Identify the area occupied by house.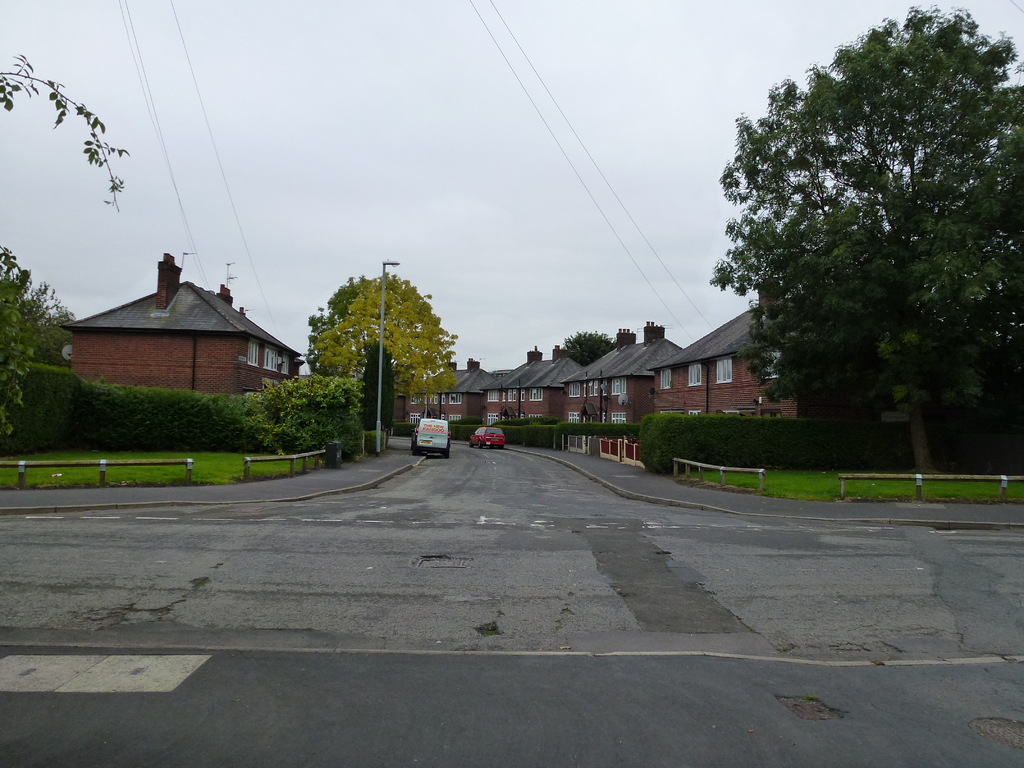
Area: l=652, t=307, r=833, b=437.
